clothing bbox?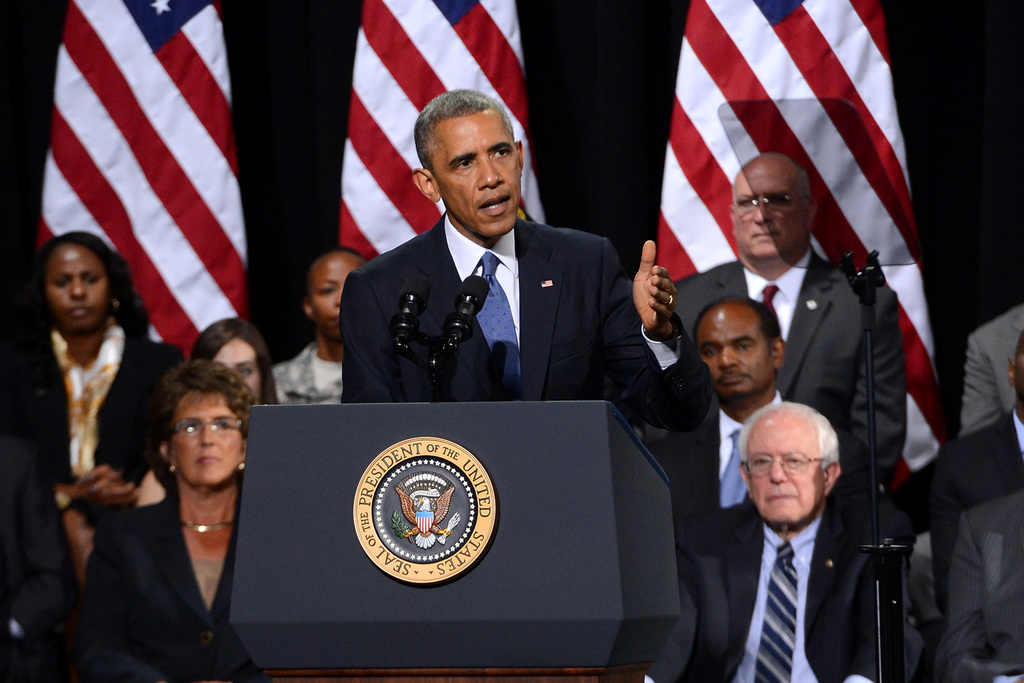
box=[926, 486, 1023, 682]
